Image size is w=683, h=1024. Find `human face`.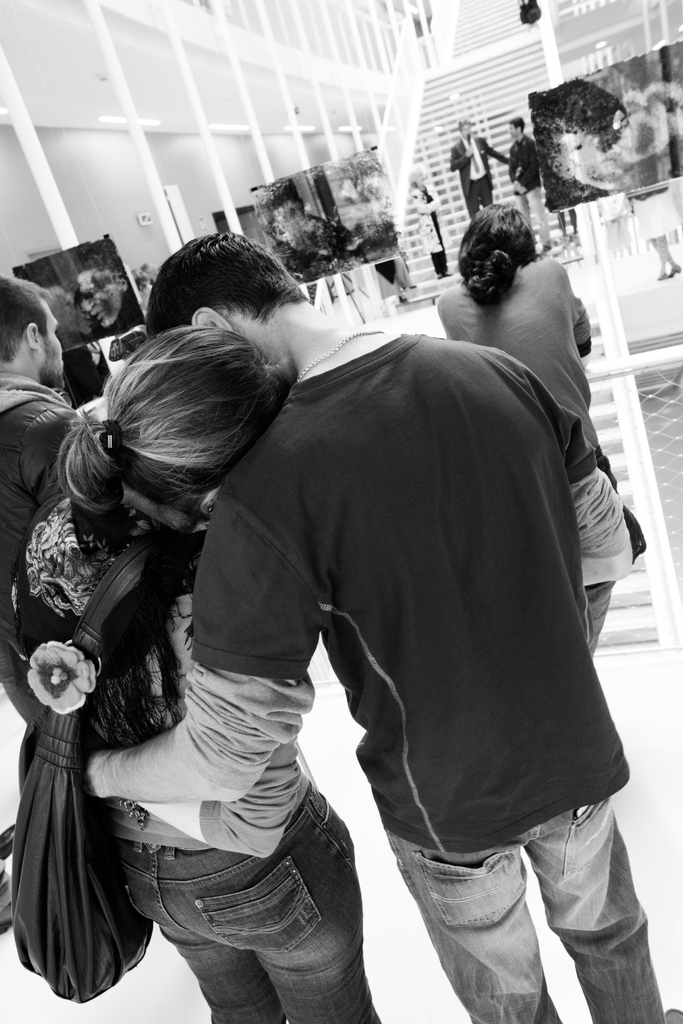
[78,269,122,328].
